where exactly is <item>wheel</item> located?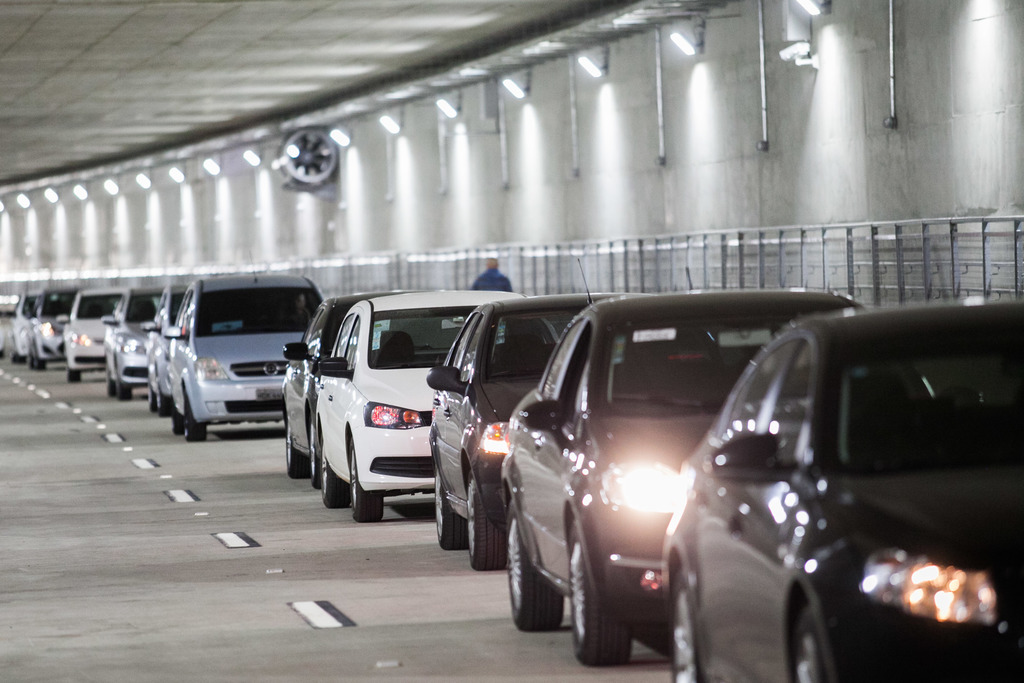
Its bounding box is 284:415:306:474.
